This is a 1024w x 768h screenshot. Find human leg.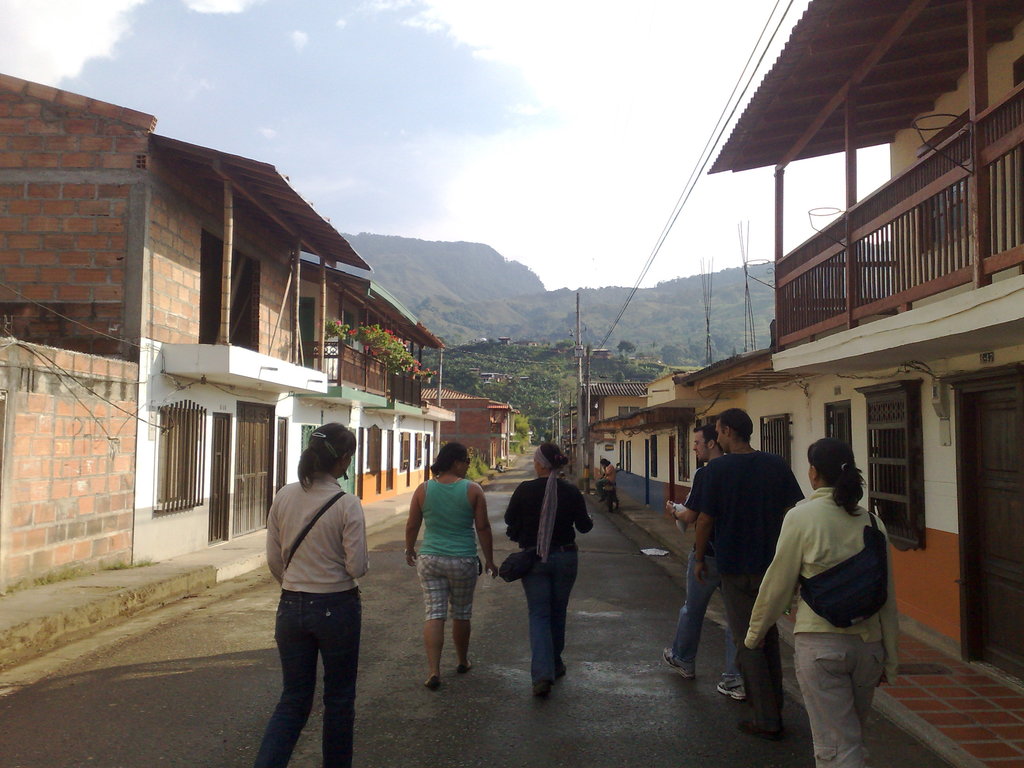
Bounding box: box=[447, 560, 479, 673].
